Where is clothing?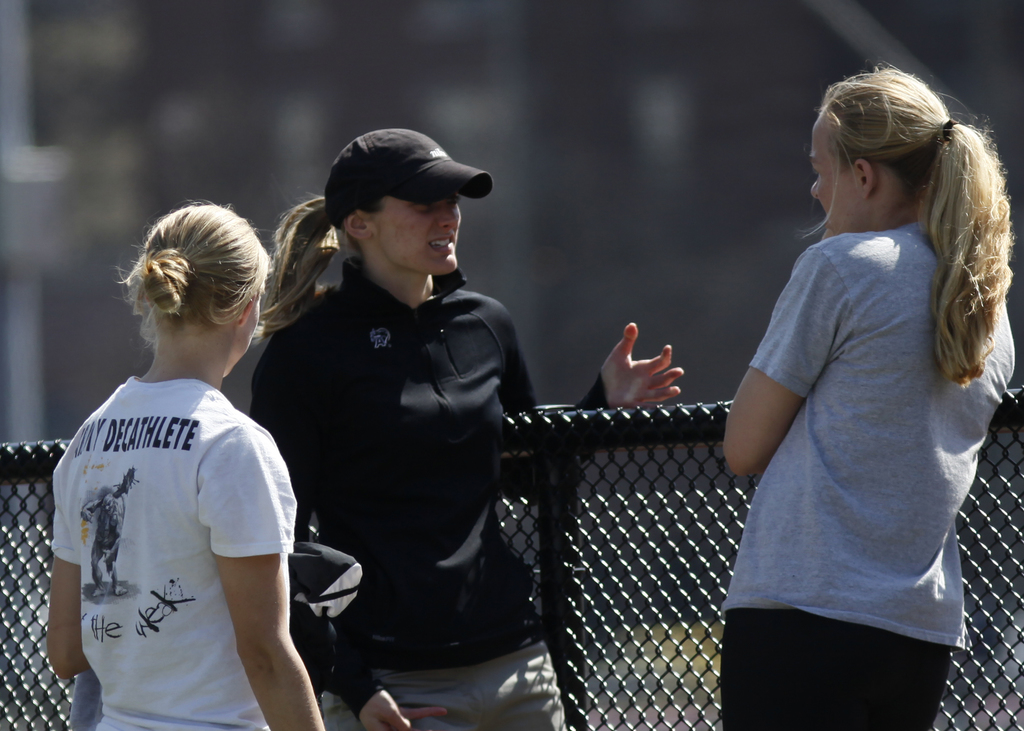
box=[241, 252, 598, 730].
